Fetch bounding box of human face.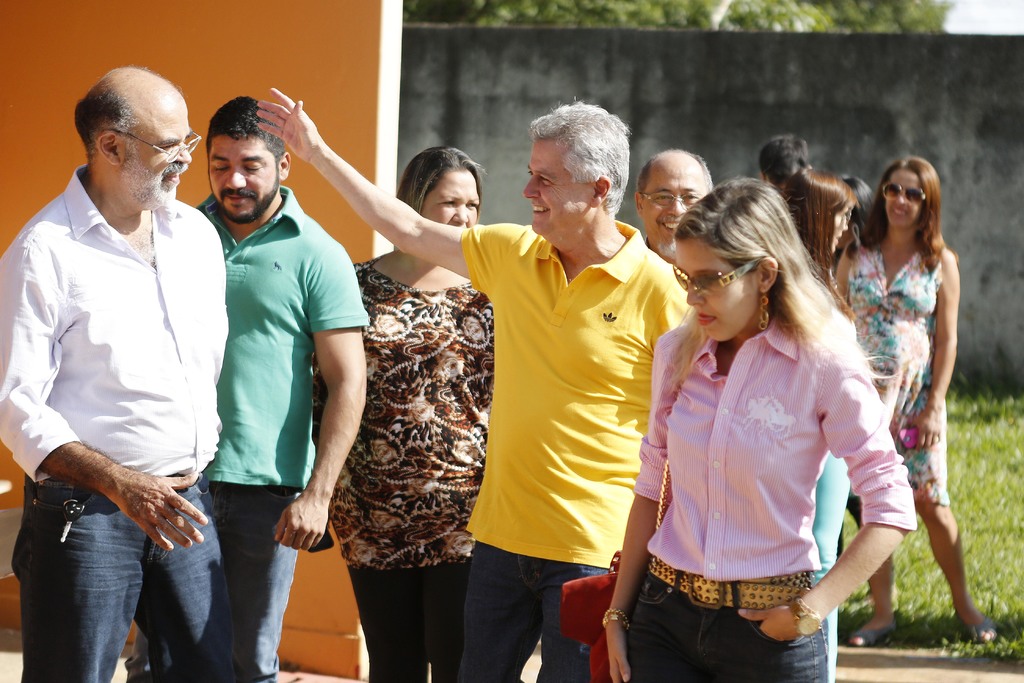
Bbox: BBox(641, 157, 706, 251).
